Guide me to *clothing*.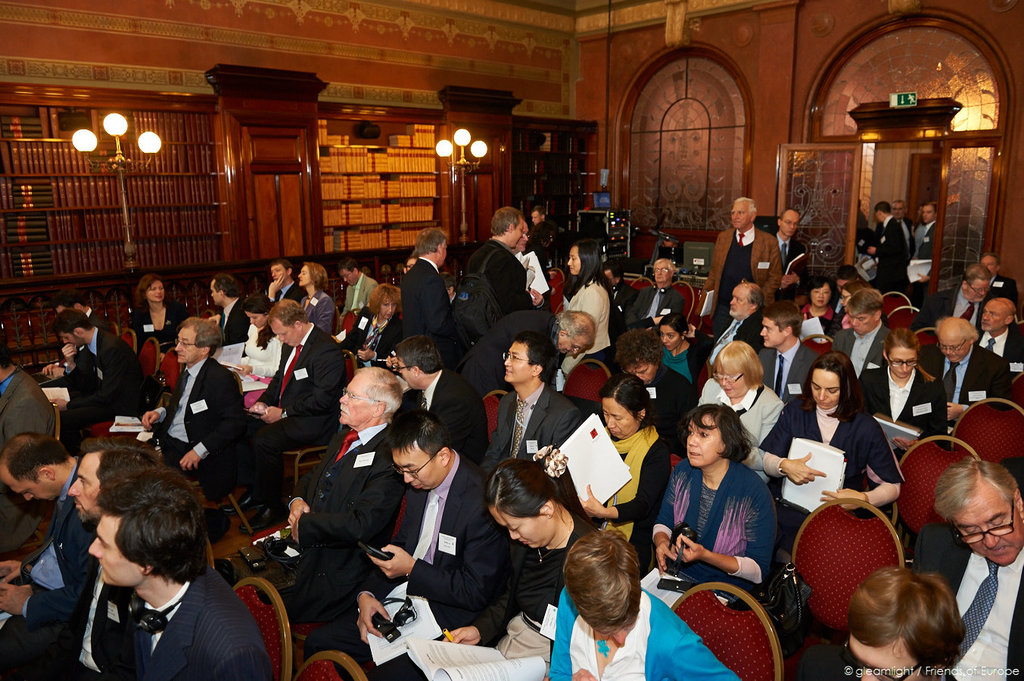
Guidance: 491/386/587/476.
